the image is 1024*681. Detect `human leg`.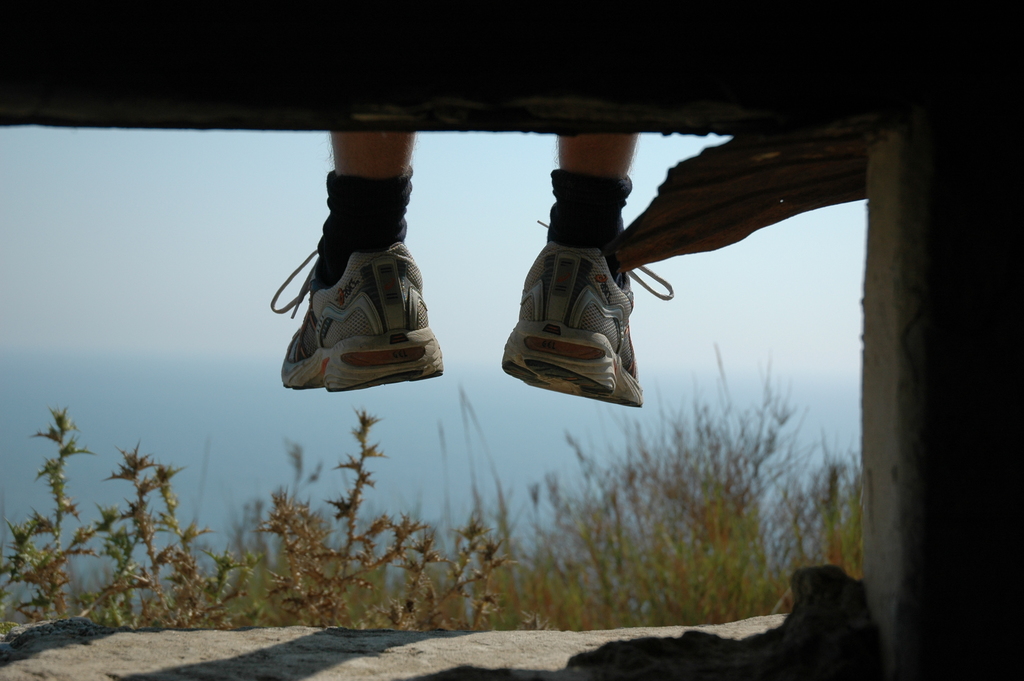
Detection: 502 135 651 419.
